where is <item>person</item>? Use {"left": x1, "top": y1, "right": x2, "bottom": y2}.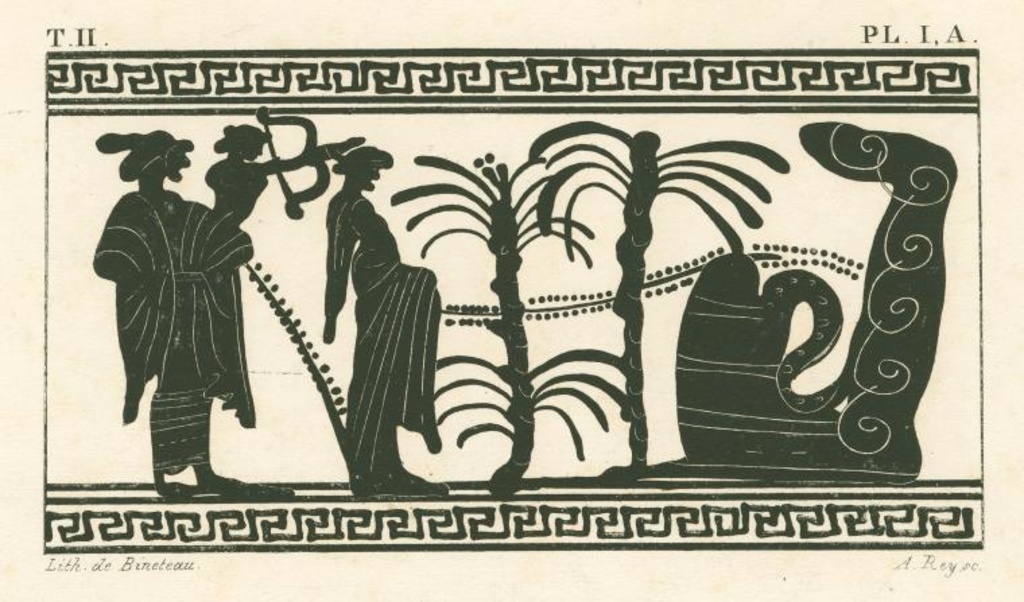
{"left": 205, "top": 124, "right": 306, "bottom": 228}.
